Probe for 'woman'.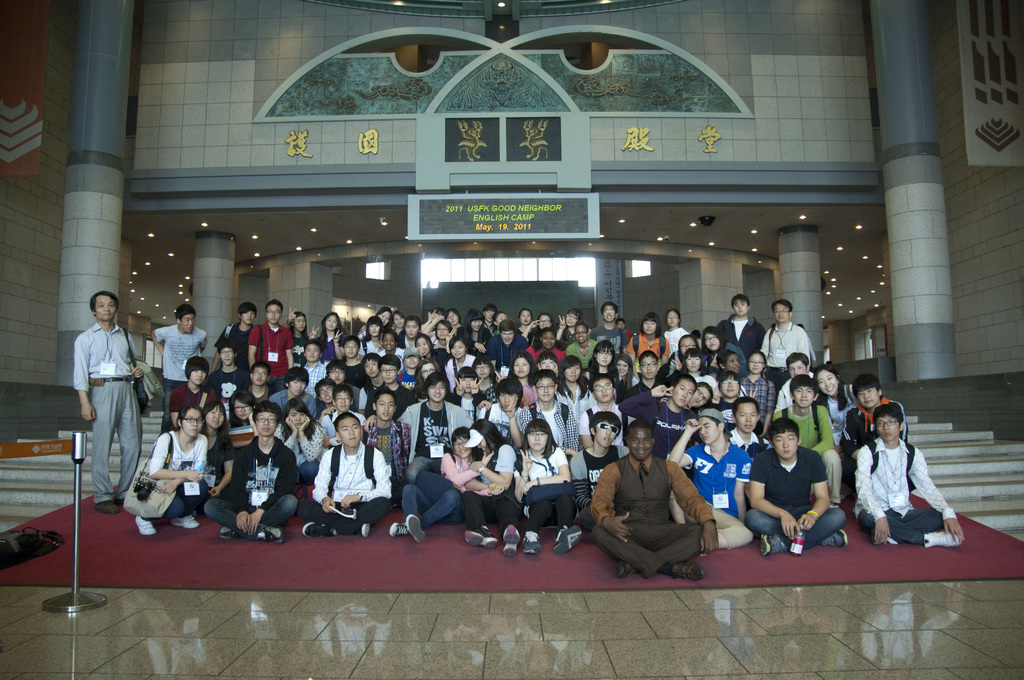
Probe result: box=[440, 309, 463, 328].
